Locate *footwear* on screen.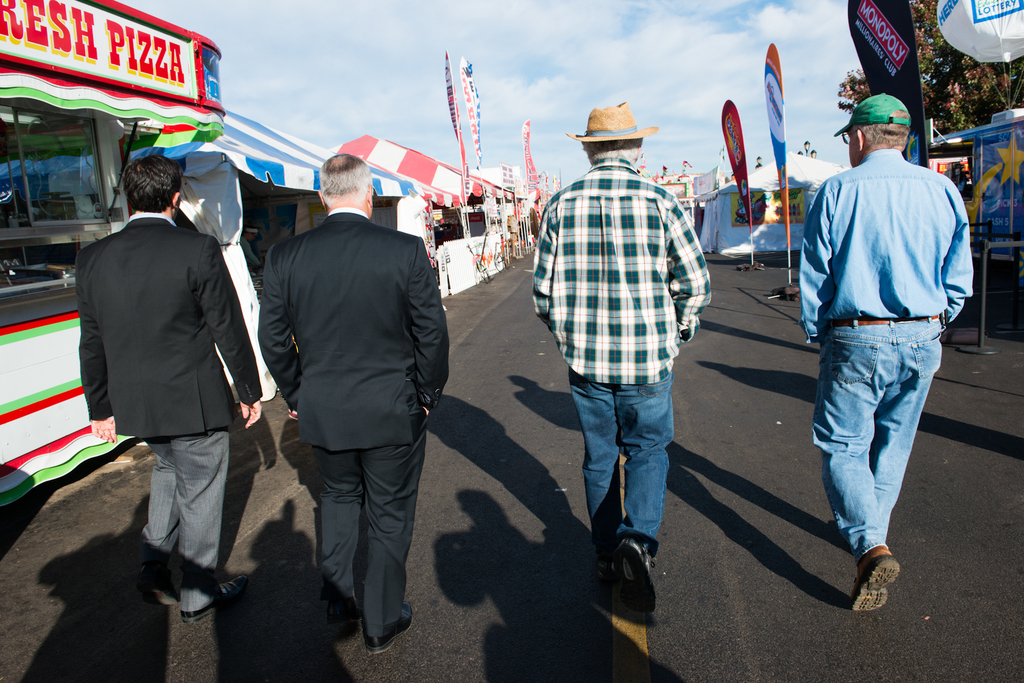
On screen at <box>607,527,655,616</box>.
